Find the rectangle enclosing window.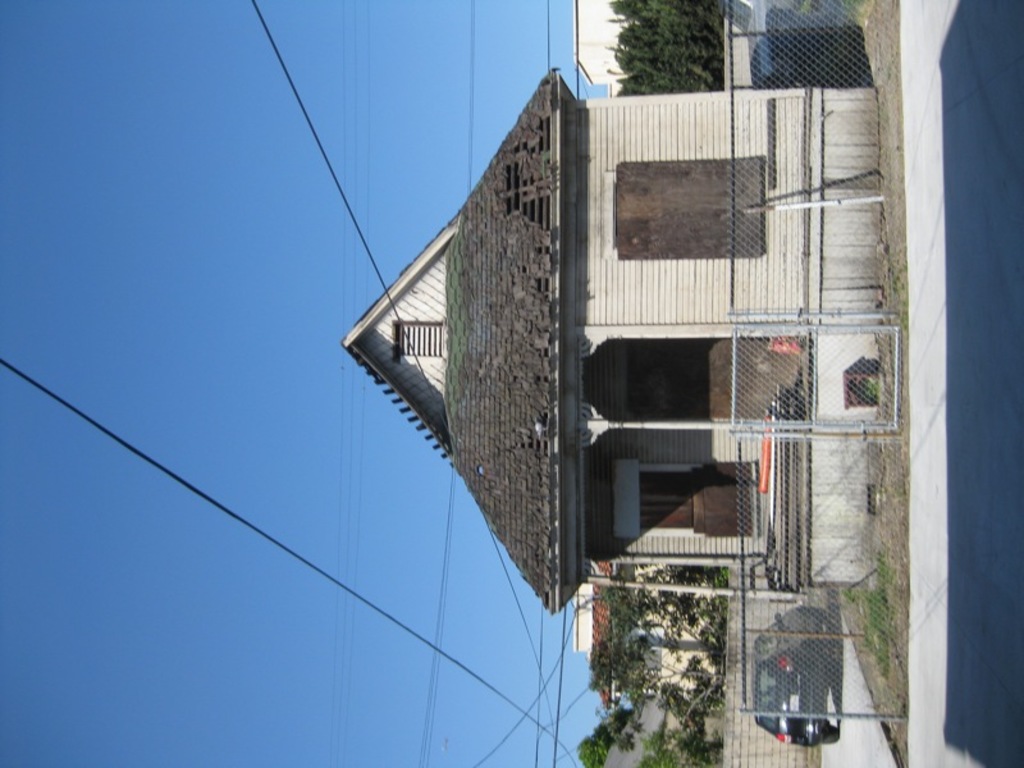
box=[397, 323, 442, 357].
